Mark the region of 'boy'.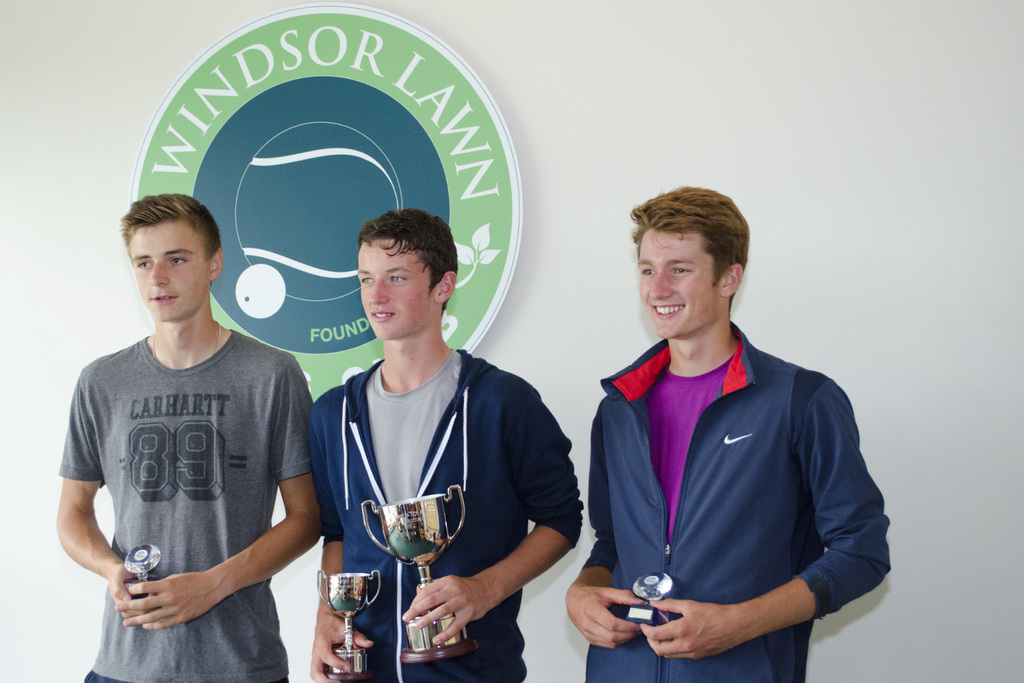
Region: bbox=[48, 193, 327, 668].
